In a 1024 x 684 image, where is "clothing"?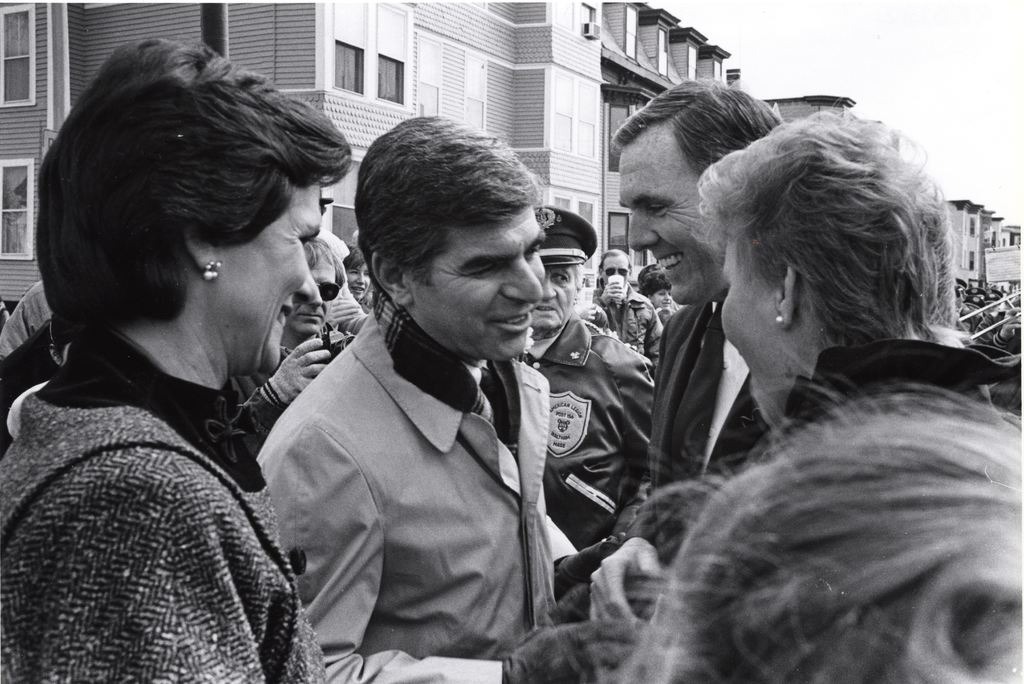
253,292,548,683.
